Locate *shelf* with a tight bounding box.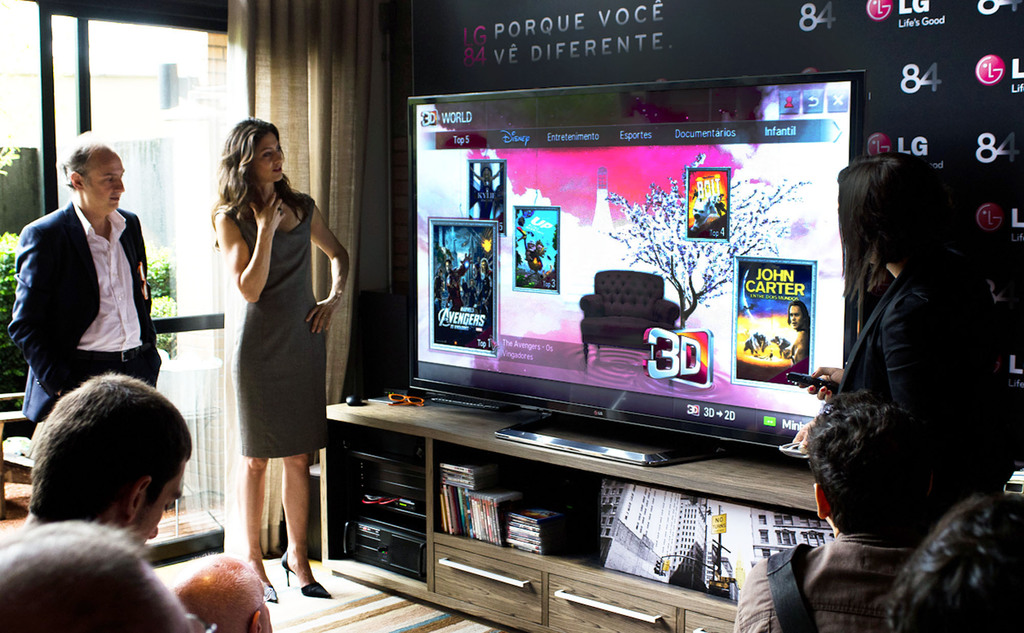
(left=293, top=379, right=783, bottom=618).
